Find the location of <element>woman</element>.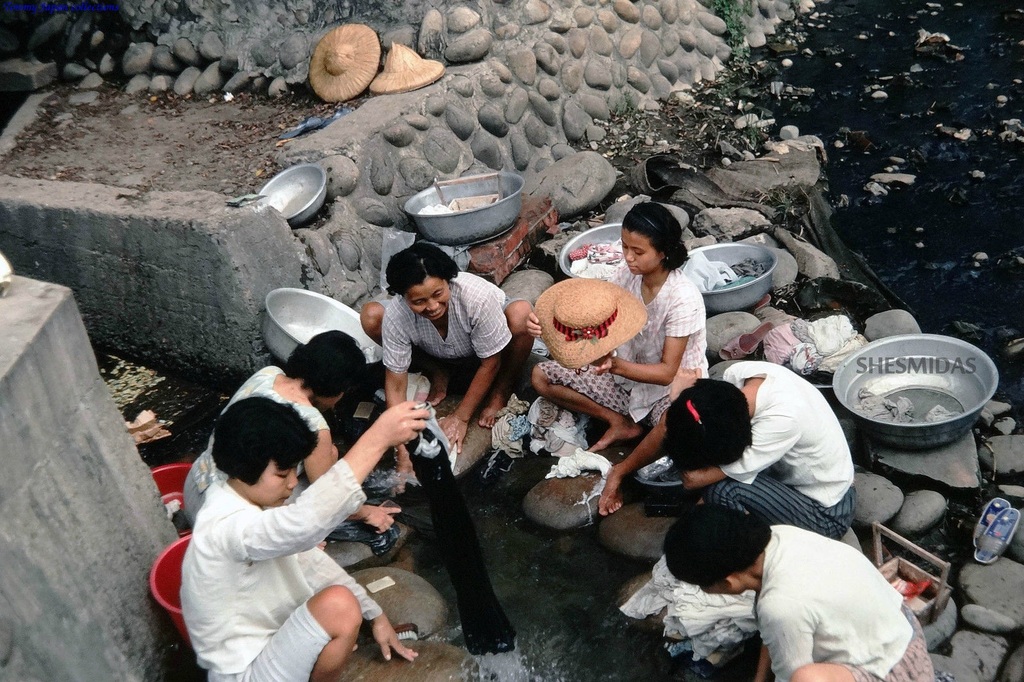
Location: [666, 502, 936, 681].
